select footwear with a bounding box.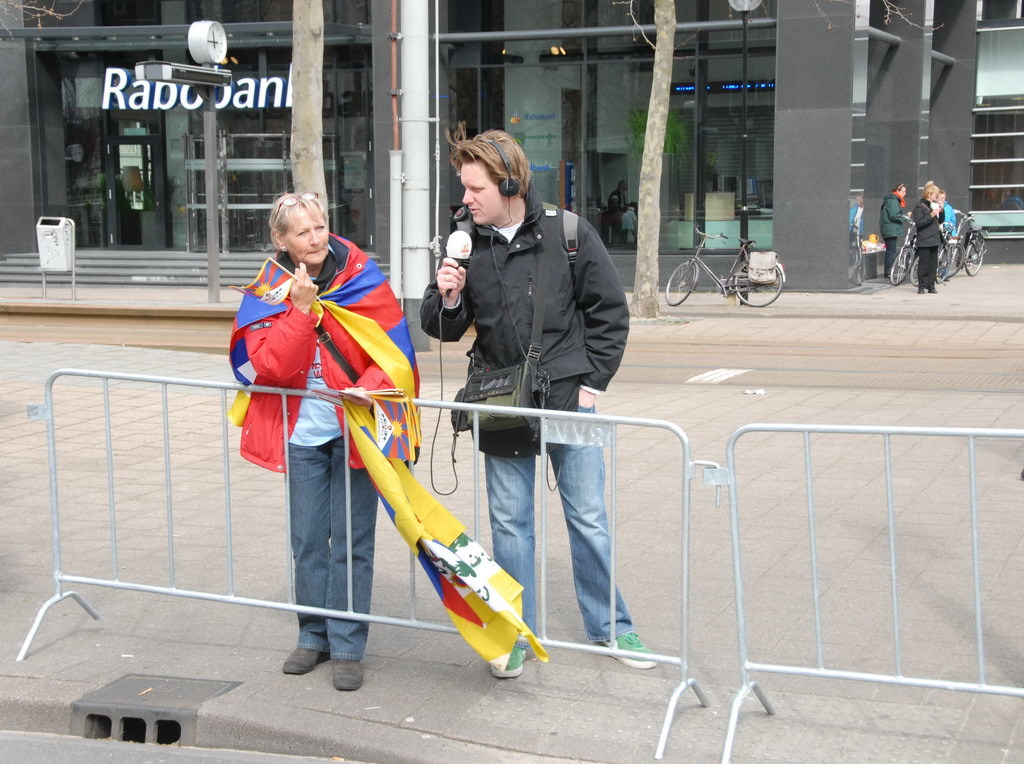
region(930, 286, 939, 290).
